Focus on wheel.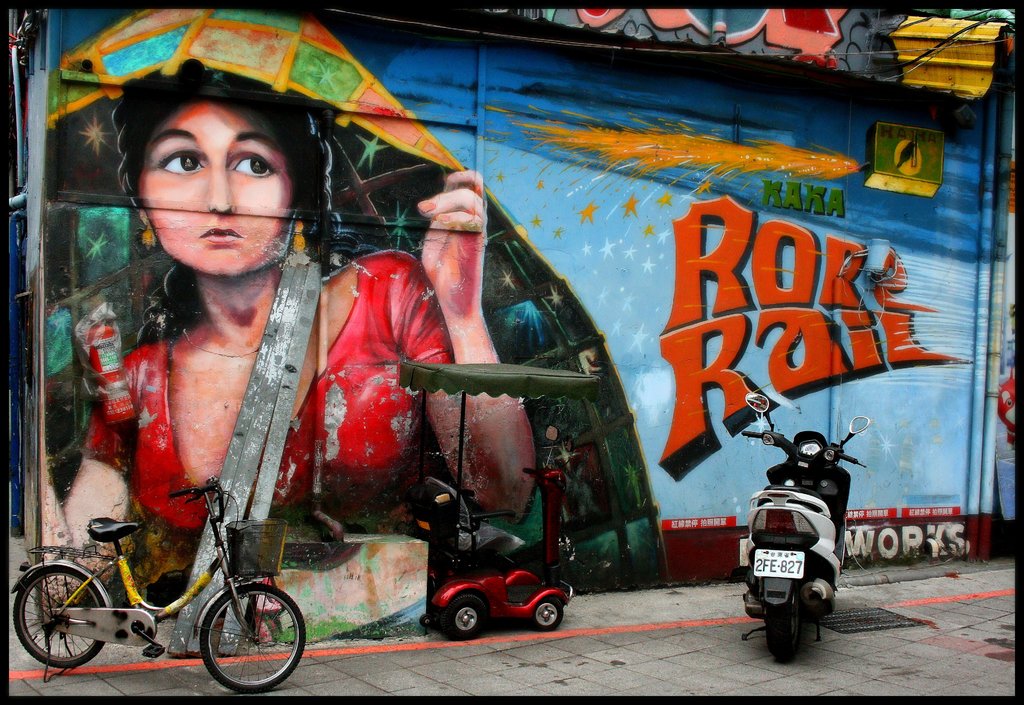
Focused at {"x1": 530, "y1": 594, "x2": 563, "y2": 633}.
